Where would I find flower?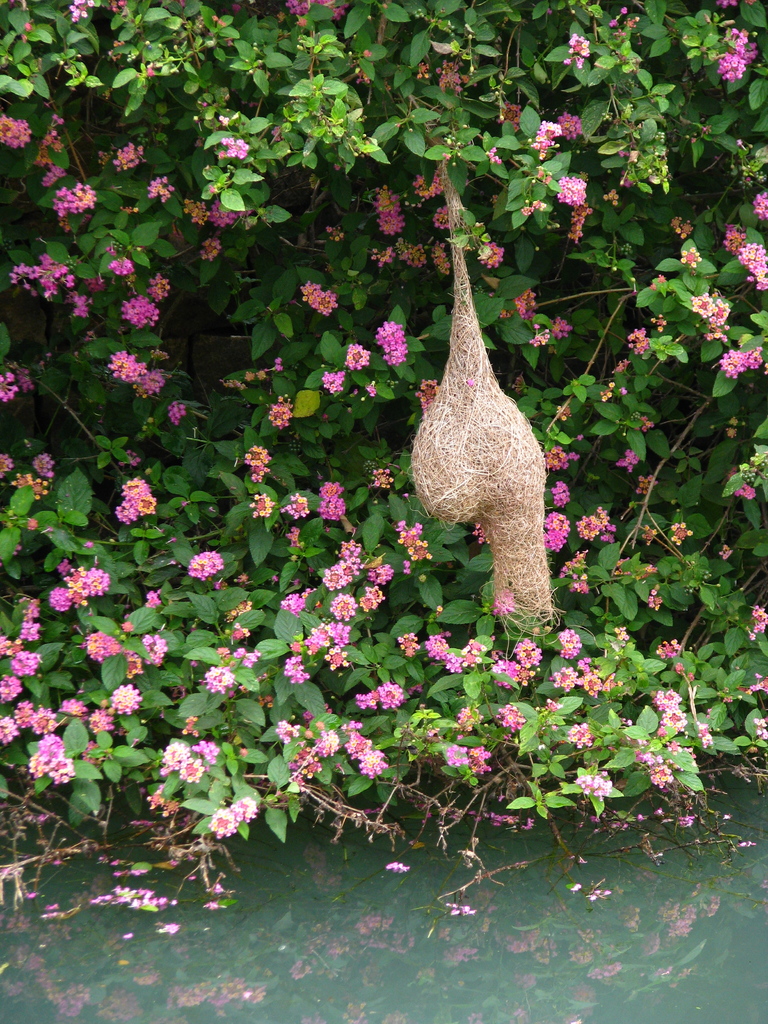
At {"left": 400, "top": 634, "right": 543, "bottom": 692}.
